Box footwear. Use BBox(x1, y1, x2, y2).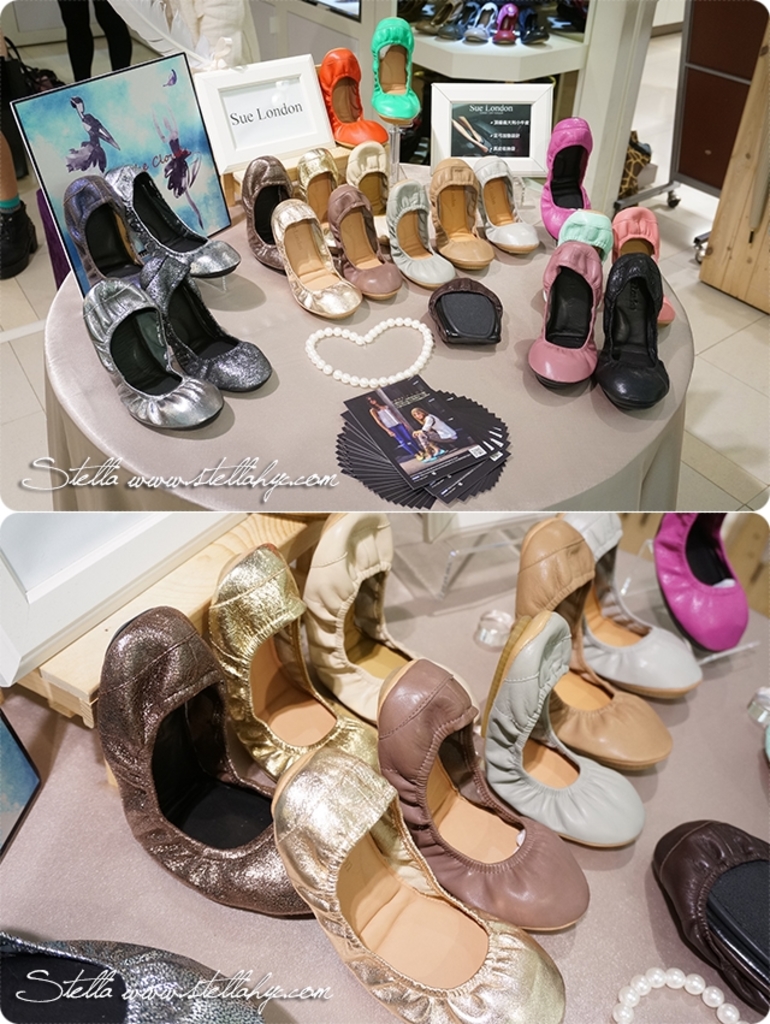
BBox(65, 172, 146, 279).
